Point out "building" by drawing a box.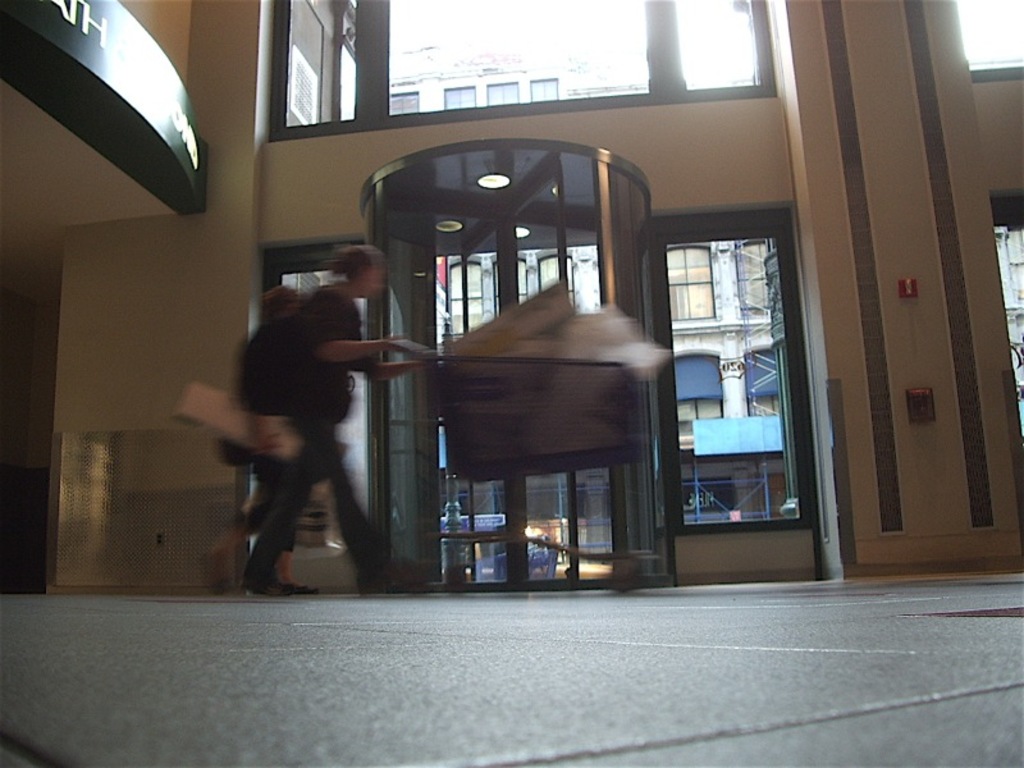
3, 0, 1023, 762.
